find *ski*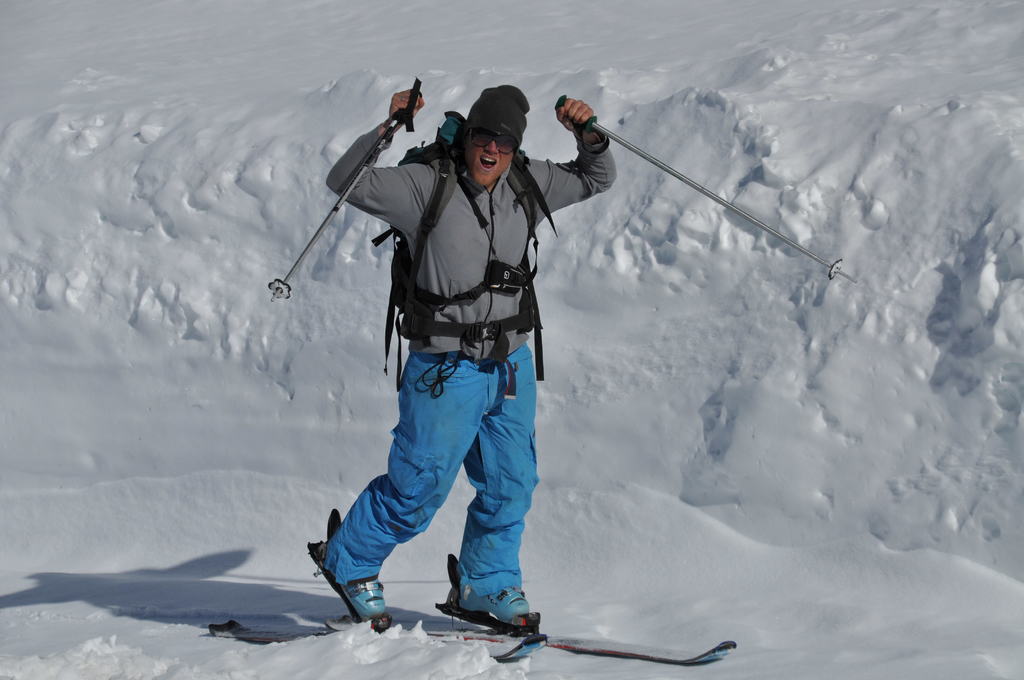
<bbox>205, 601, 732, 668</bbox>
